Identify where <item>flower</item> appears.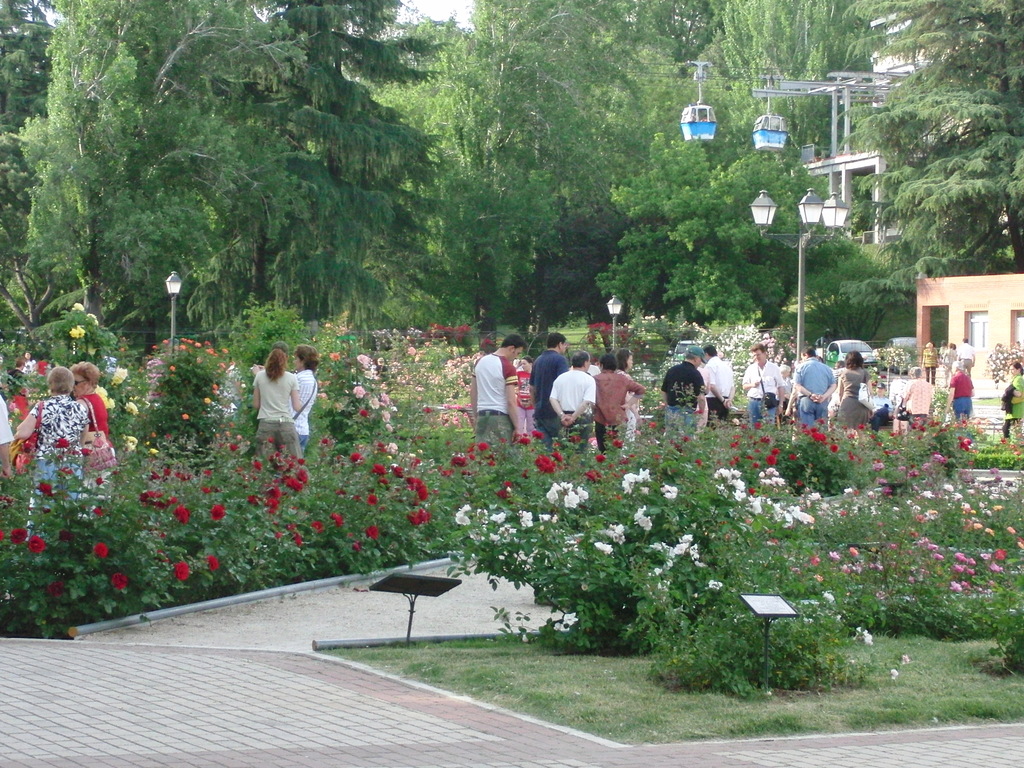
Appears at x1=260, y1=492, x2=276, y2=508.
